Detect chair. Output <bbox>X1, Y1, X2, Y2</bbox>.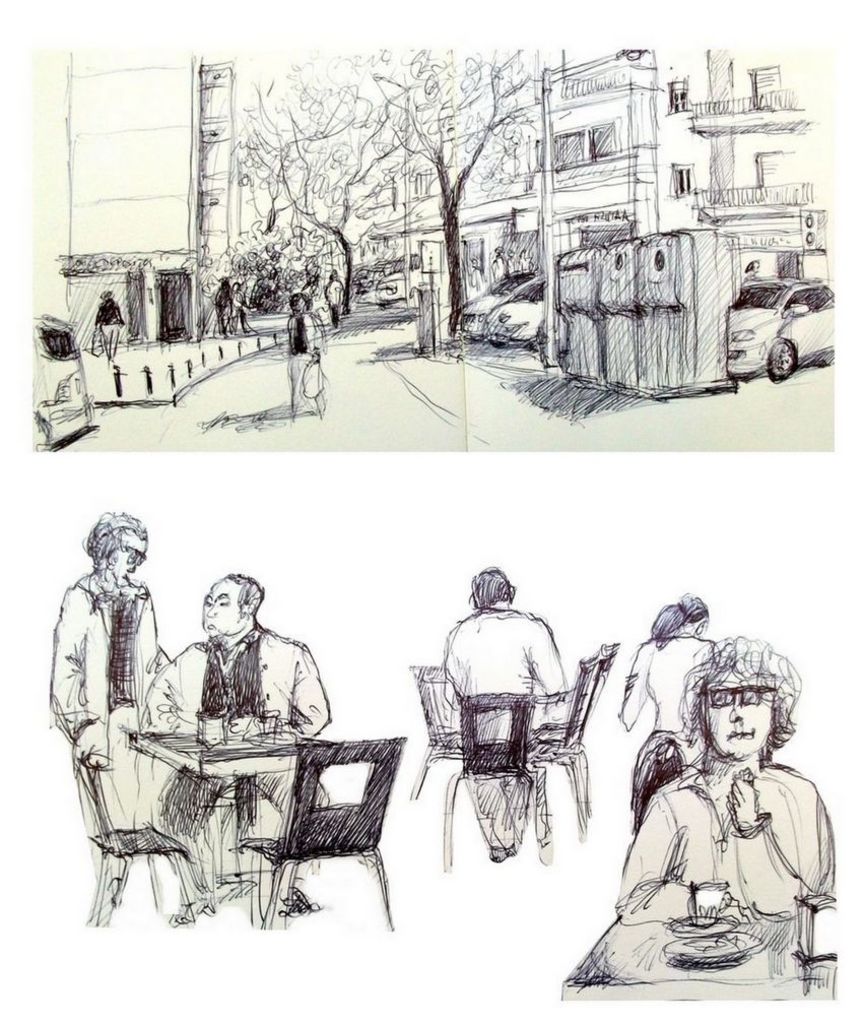
<bbox>635, 728, 691, 843</bbox>.
